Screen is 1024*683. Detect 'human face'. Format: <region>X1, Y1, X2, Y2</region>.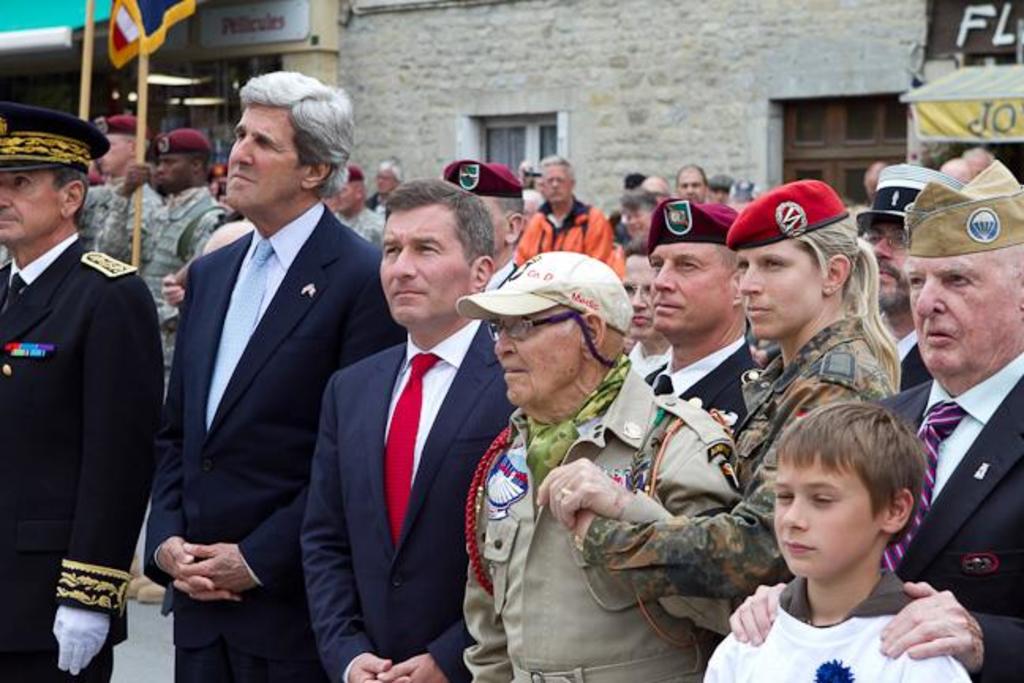
<region>223, 101, 307, 215</region>.
